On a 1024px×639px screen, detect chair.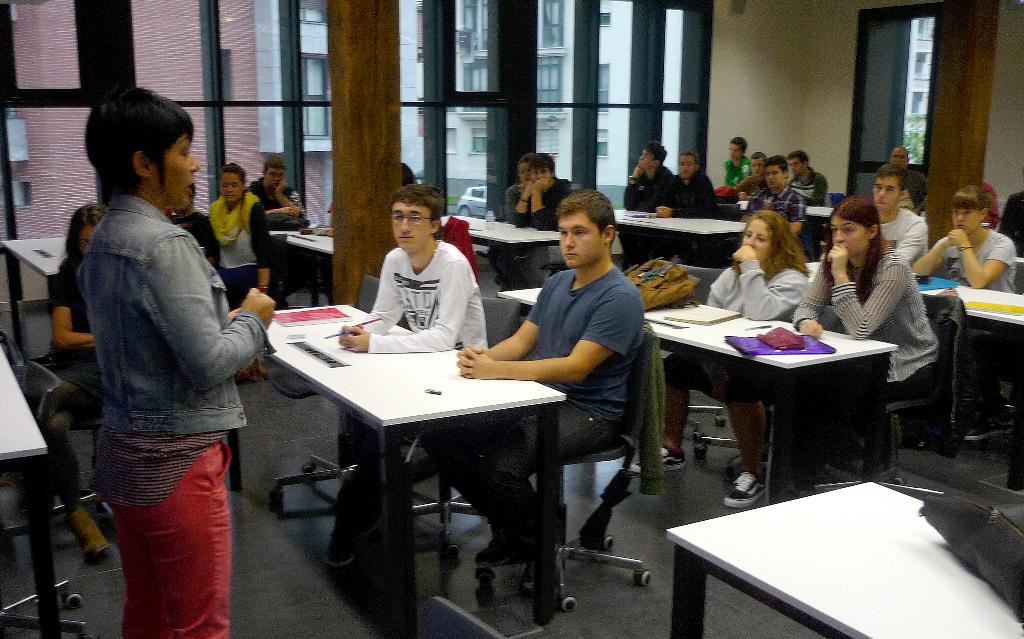
403 295 529 552.
